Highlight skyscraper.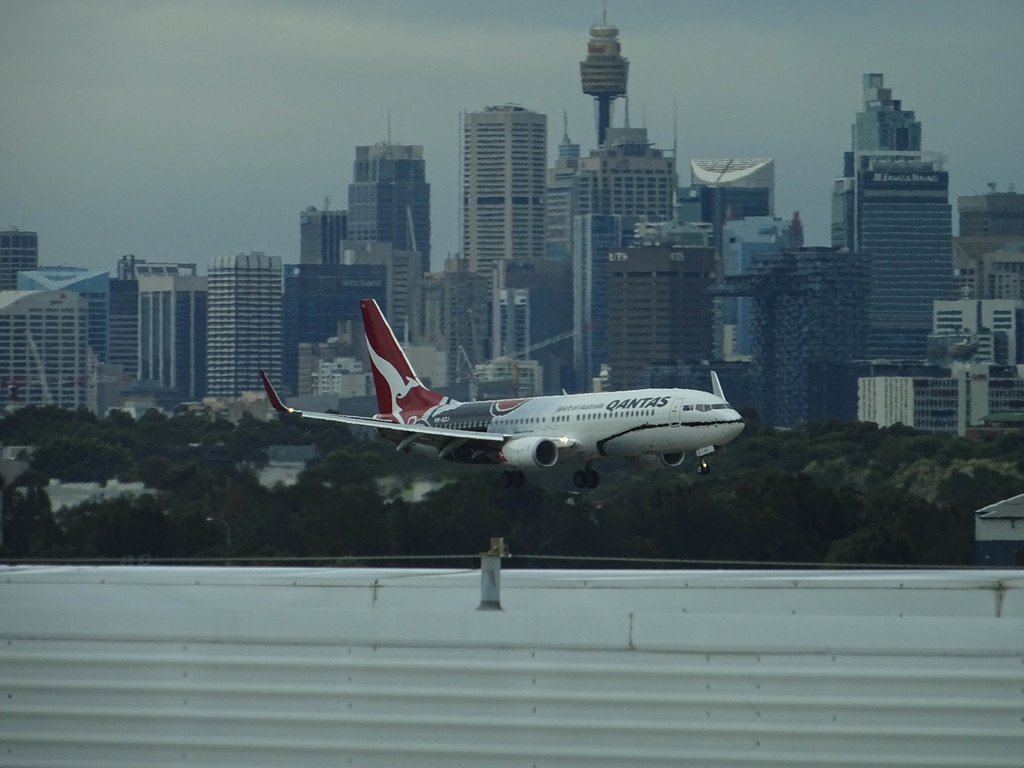
Highlighted region: 541:129:589:259.
